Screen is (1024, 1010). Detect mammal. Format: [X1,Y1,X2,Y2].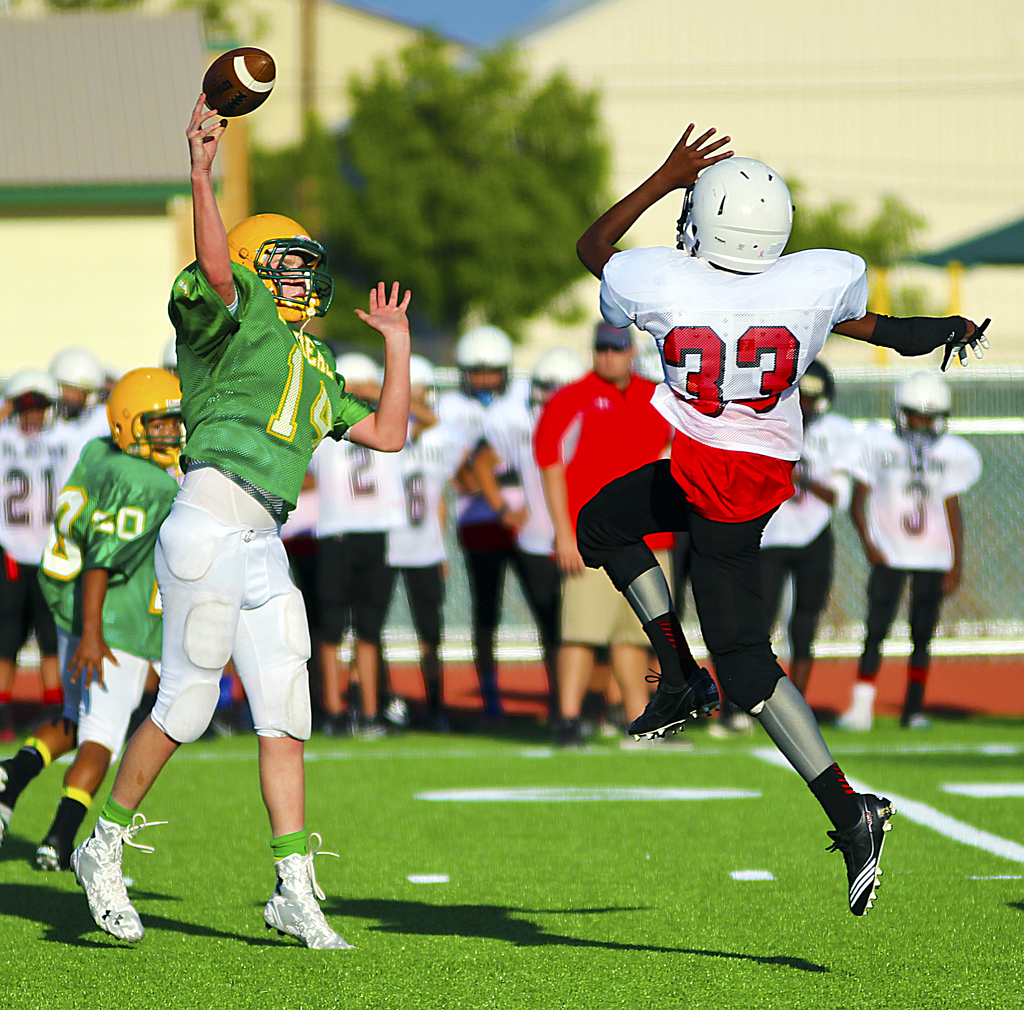
[474,345,581,712].
